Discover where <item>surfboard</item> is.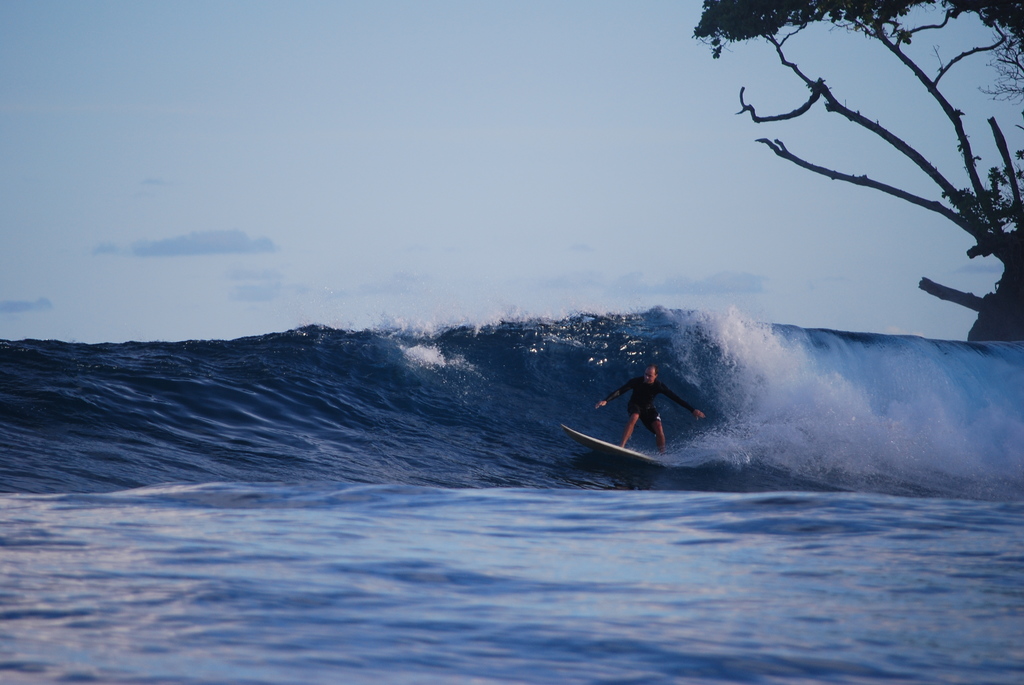
Discovered at box(558, 423, 654, 461).
